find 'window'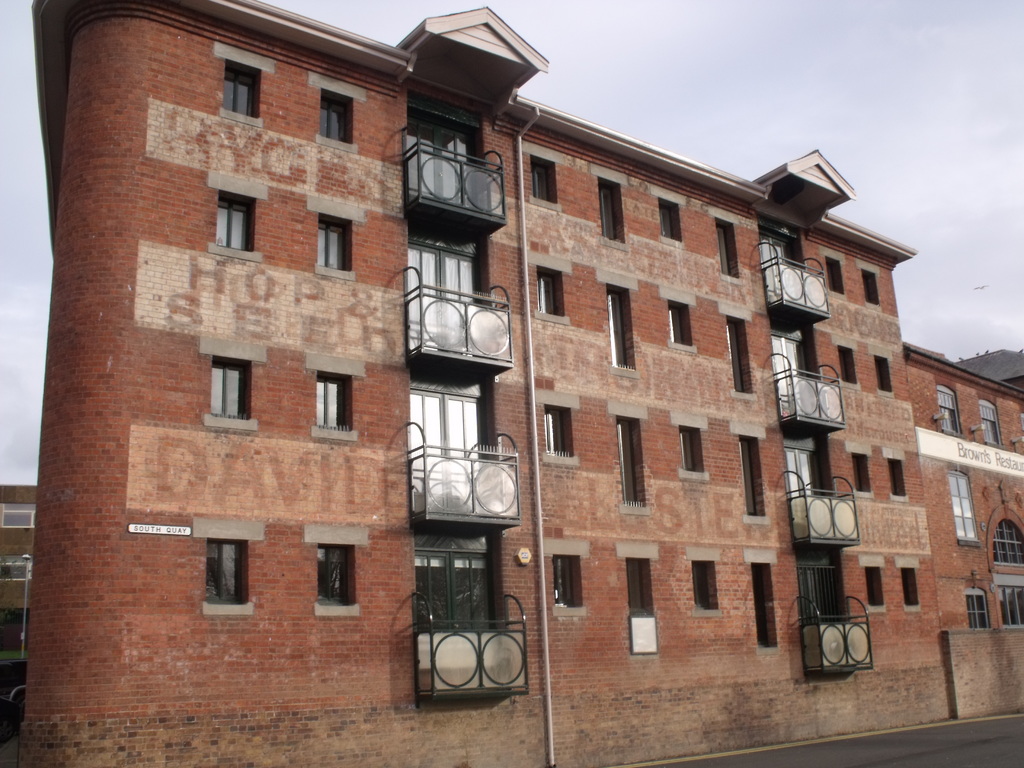
select_region(938, 387, 957, 433)
